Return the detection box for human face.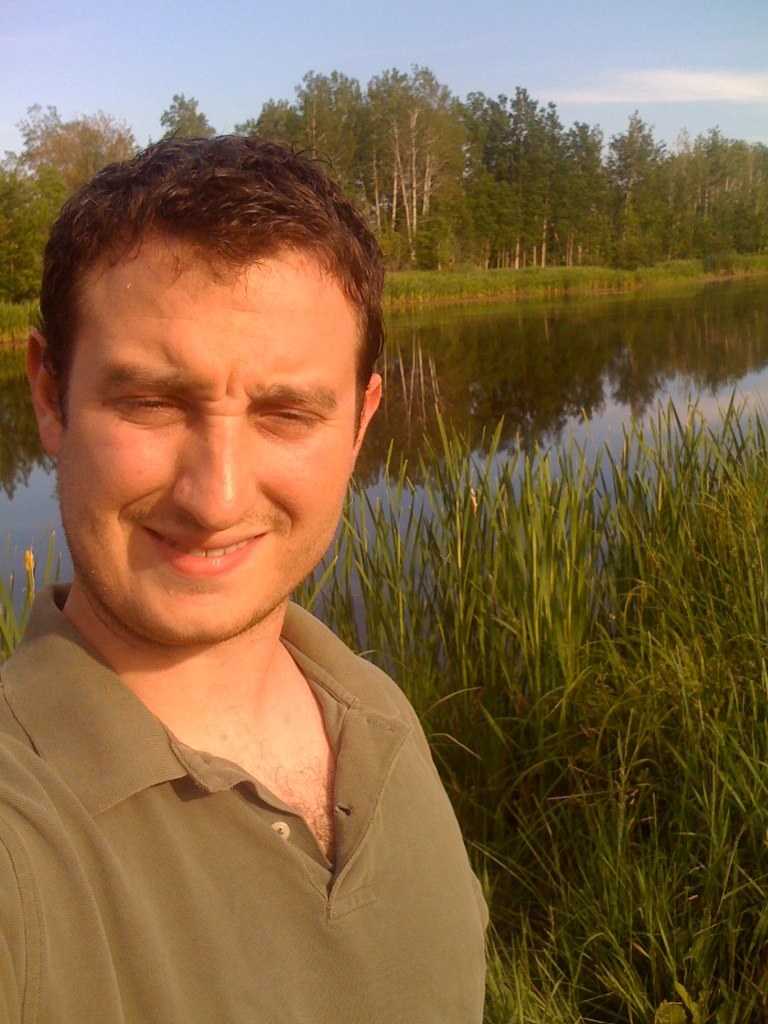
[53,235,353,646].
